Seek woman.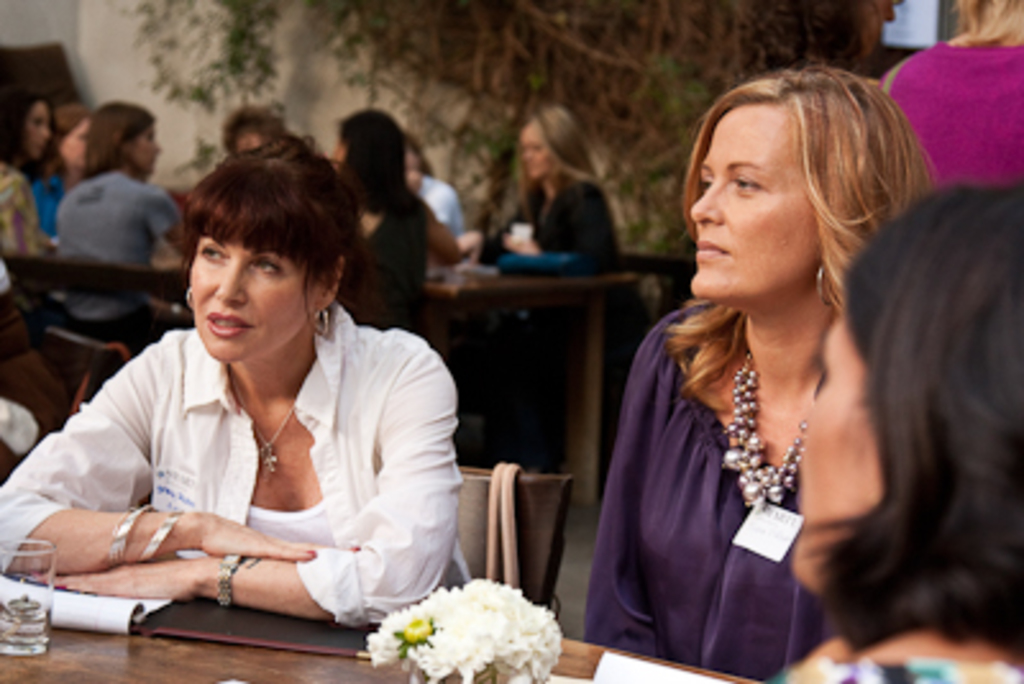
x1=46 y1=100 x2=192 y2=359.
